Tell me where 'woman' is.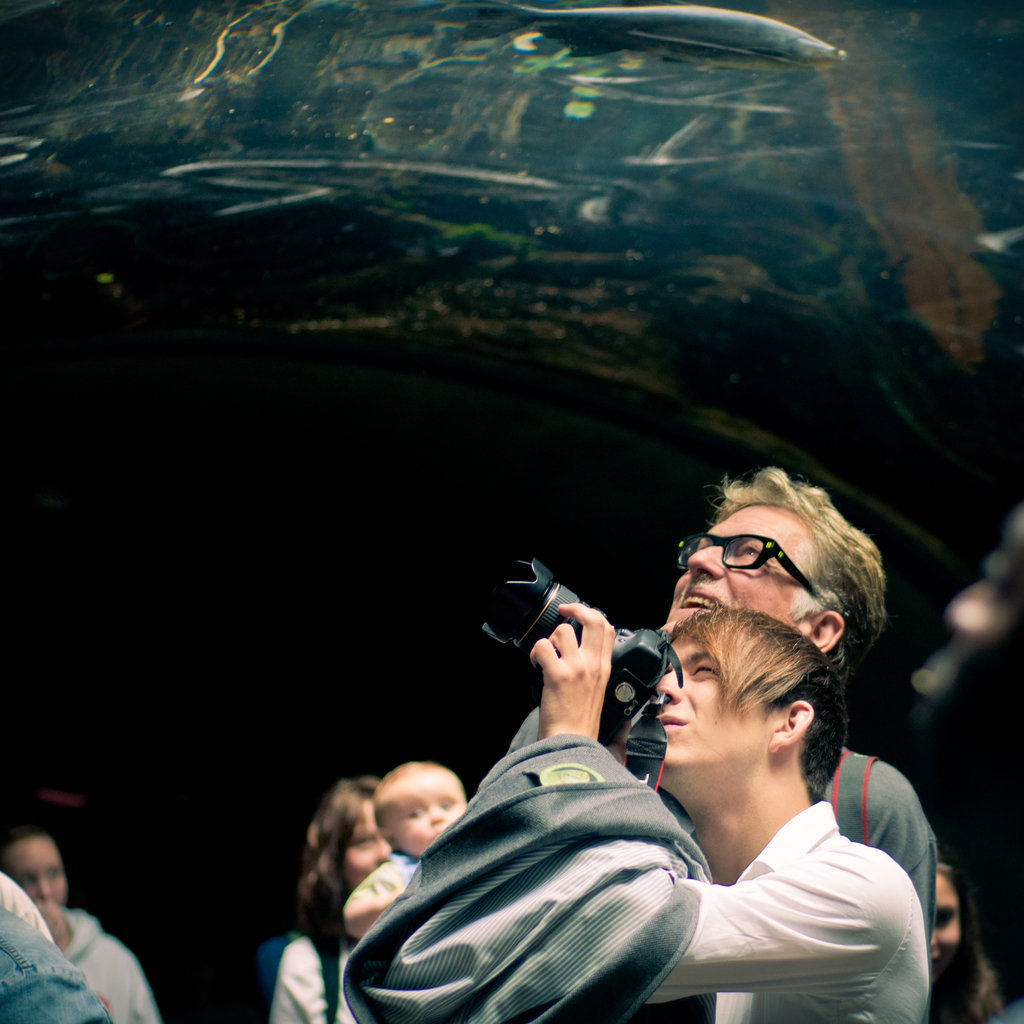
'woman' is at box(398, 599, 931, 1023).
